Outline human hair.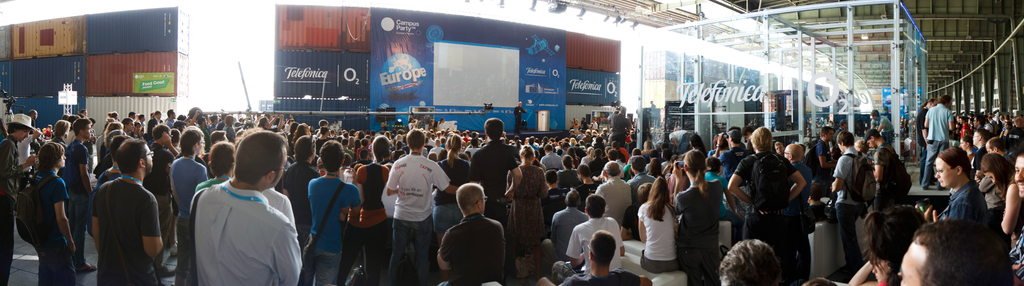
Outline: [left=938, top=145, right=973, bottom=181].
